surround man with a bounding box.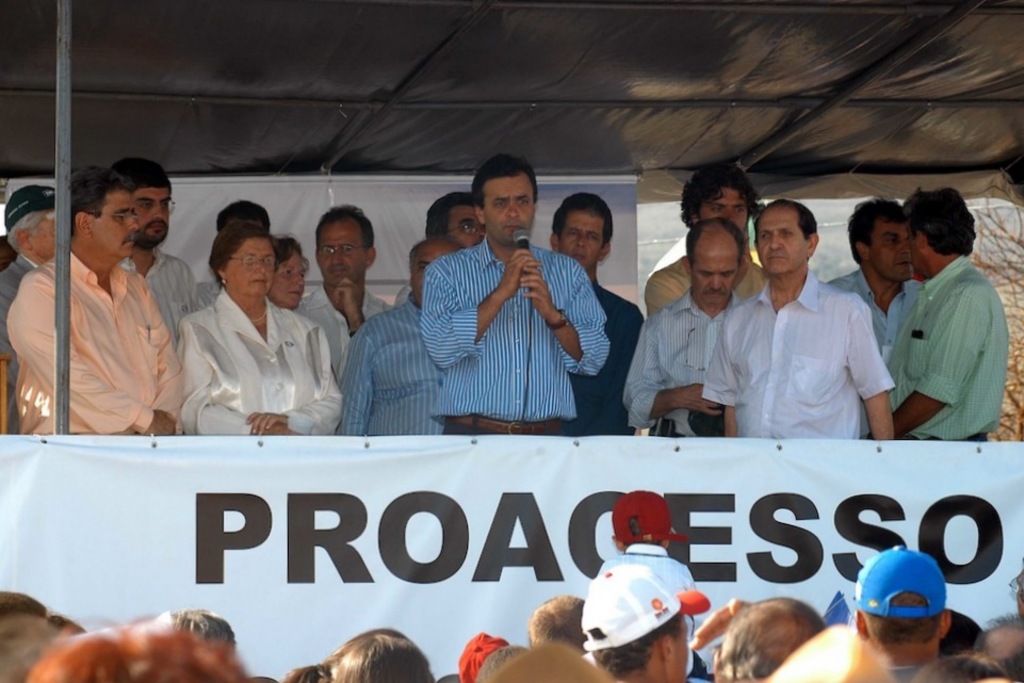
{"x1": 336, "y1": 238, "x2": 466, "y2": 437}.
